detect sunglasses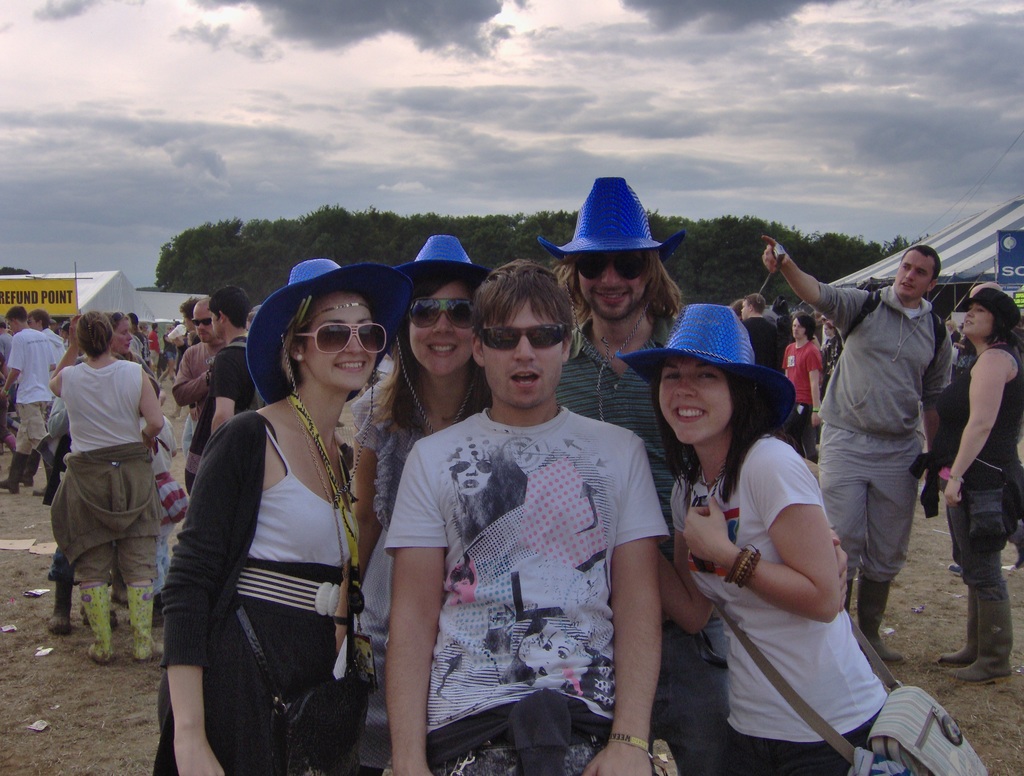
bbox=[578, 253, 638, 282]
